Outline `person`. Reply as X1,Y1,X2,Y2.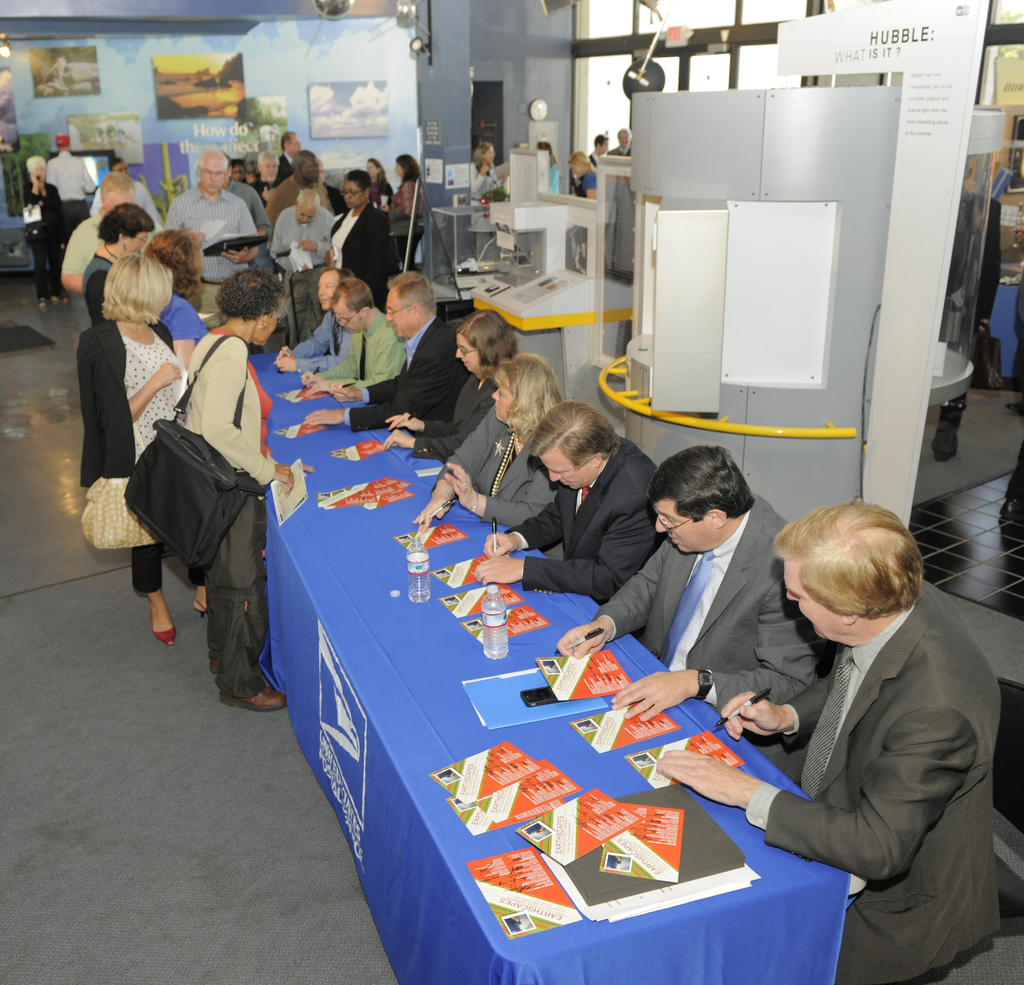
22,152,68,307.
